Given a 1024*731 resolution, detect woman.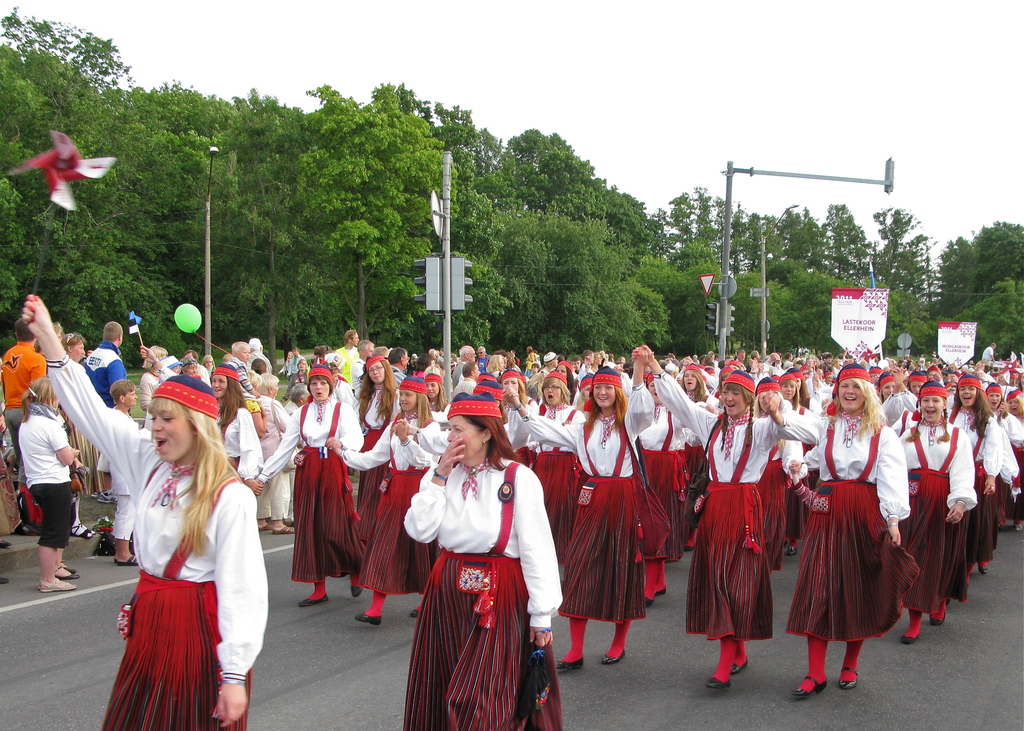
crop(256, 371, 296, 534).
